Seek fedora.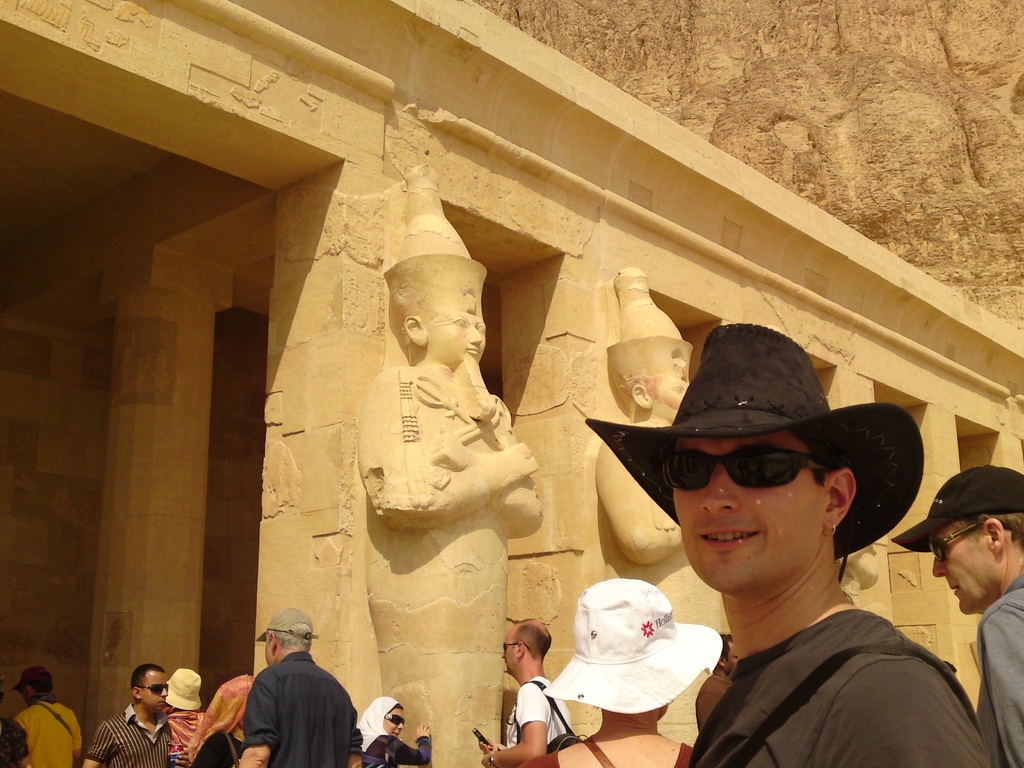
bbox=[586, 324, 922, 560].
